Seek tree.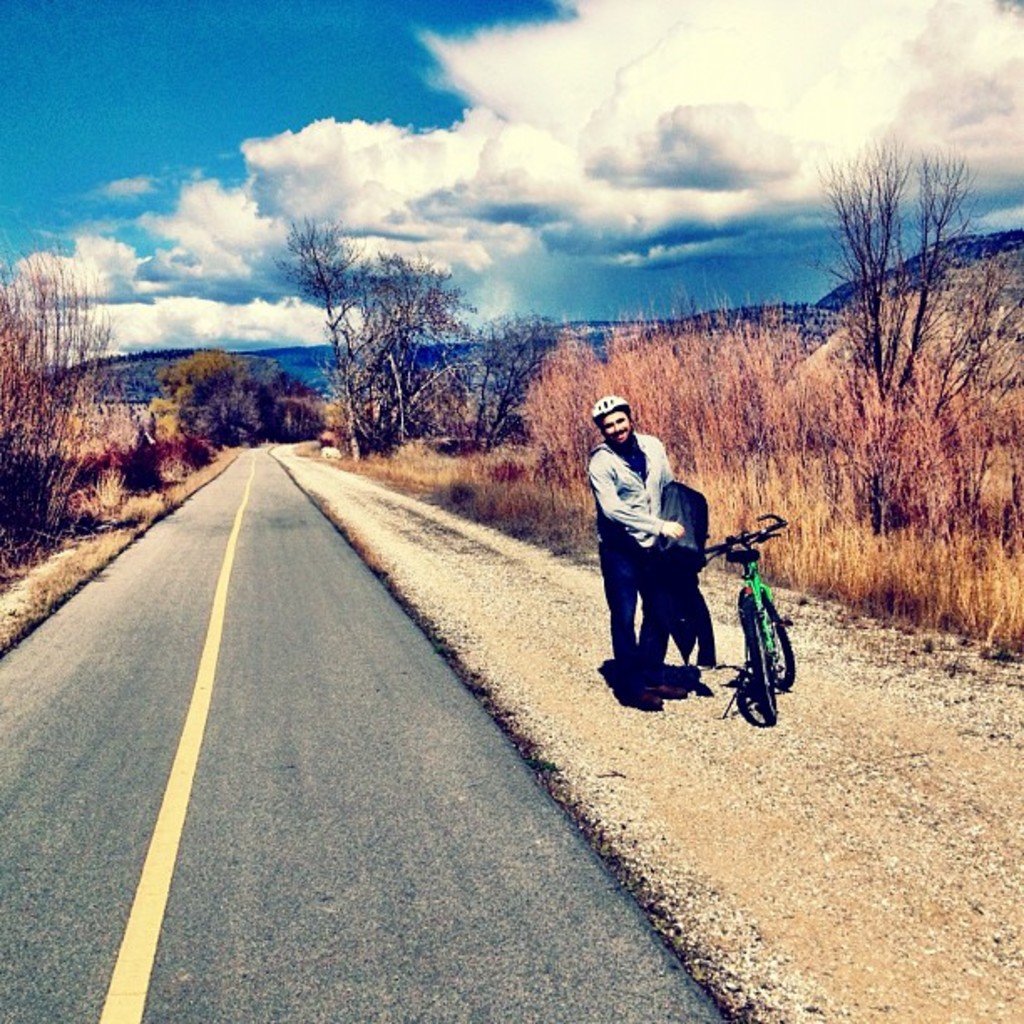
l=0, t=218, r=129, b=549.
